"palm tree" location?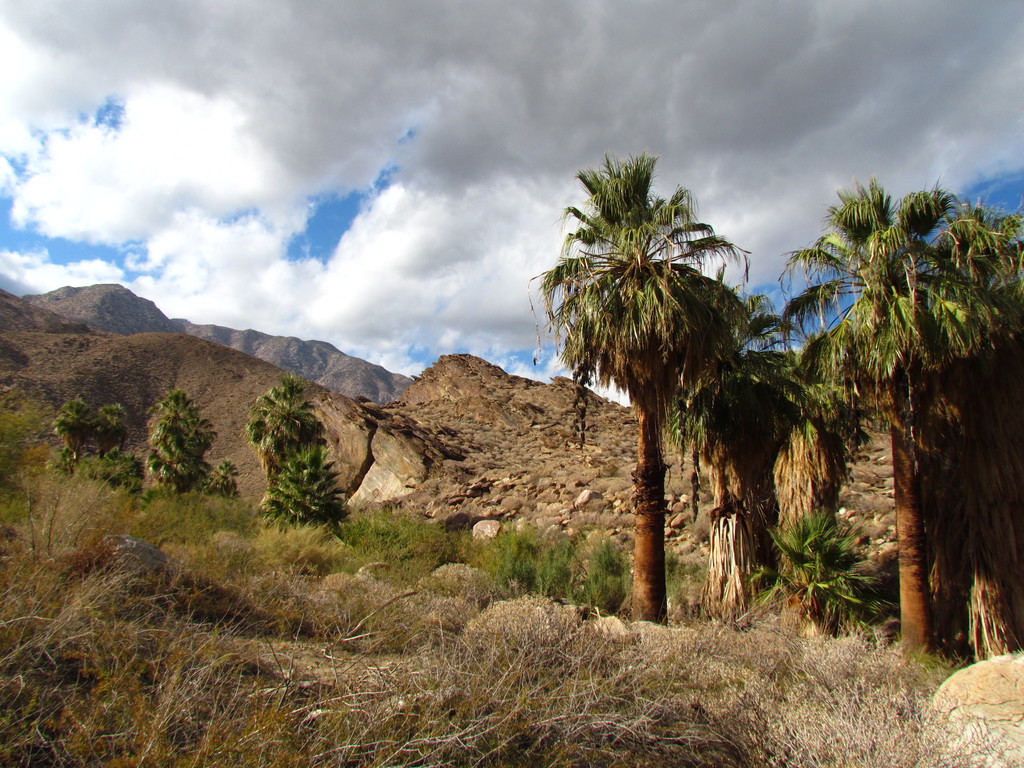
[44, 387, 153, 497]
